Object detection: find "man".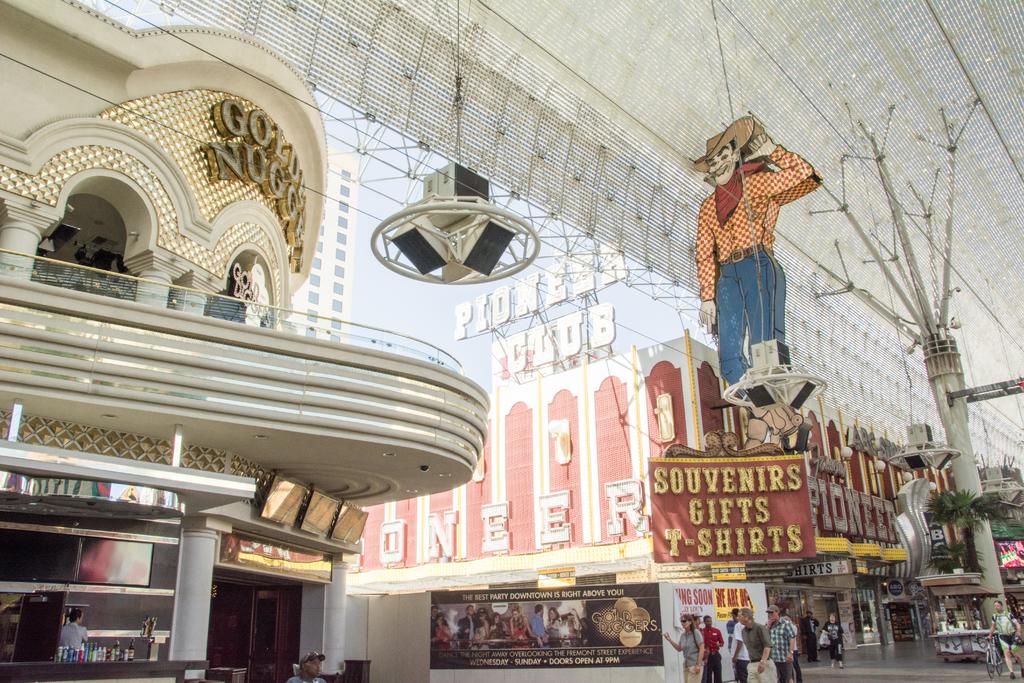
<bbox>699, 133, 809, 398</bbox>.
